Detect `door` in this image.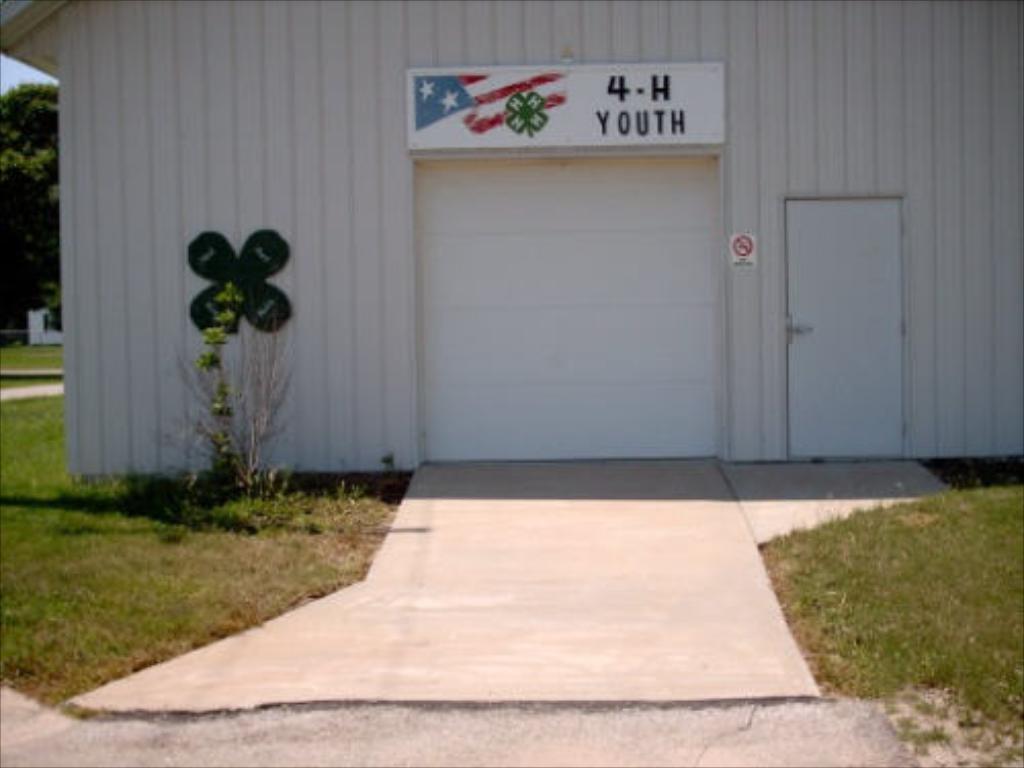
Detection: pyautogui.locateOnScreen(786, 193, 903, 453).
